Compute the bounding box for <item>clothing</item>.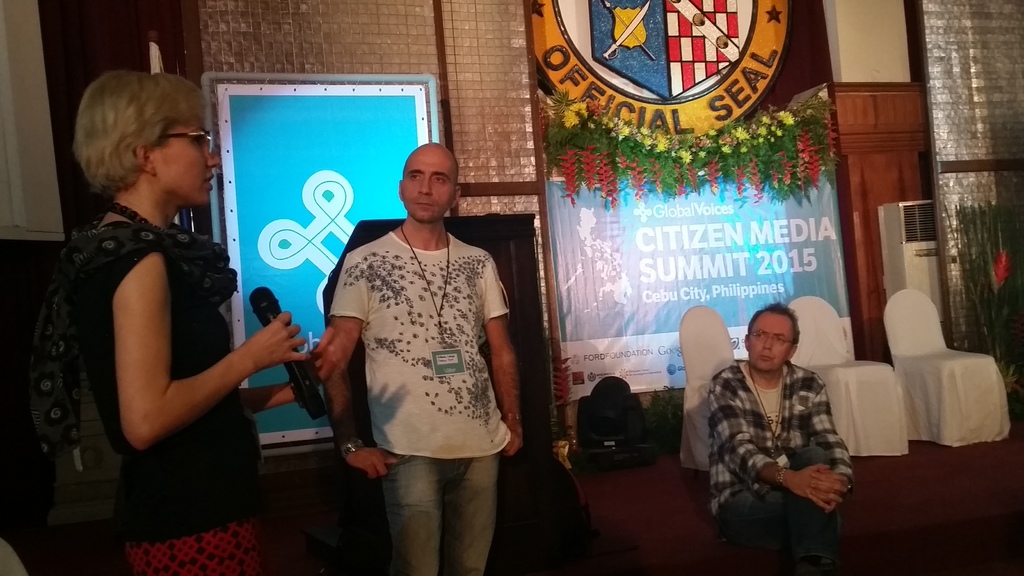
left=324, top=223, right=511, bottom=575.
